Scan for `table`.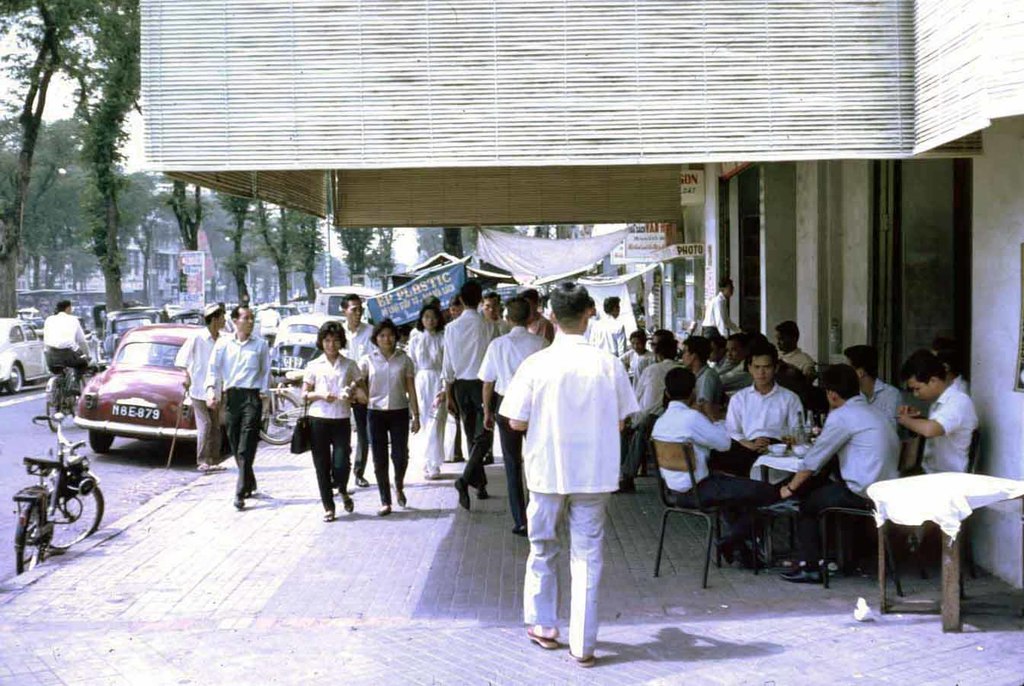
Scan result: l=863, t=468, r=1013, b=621.
